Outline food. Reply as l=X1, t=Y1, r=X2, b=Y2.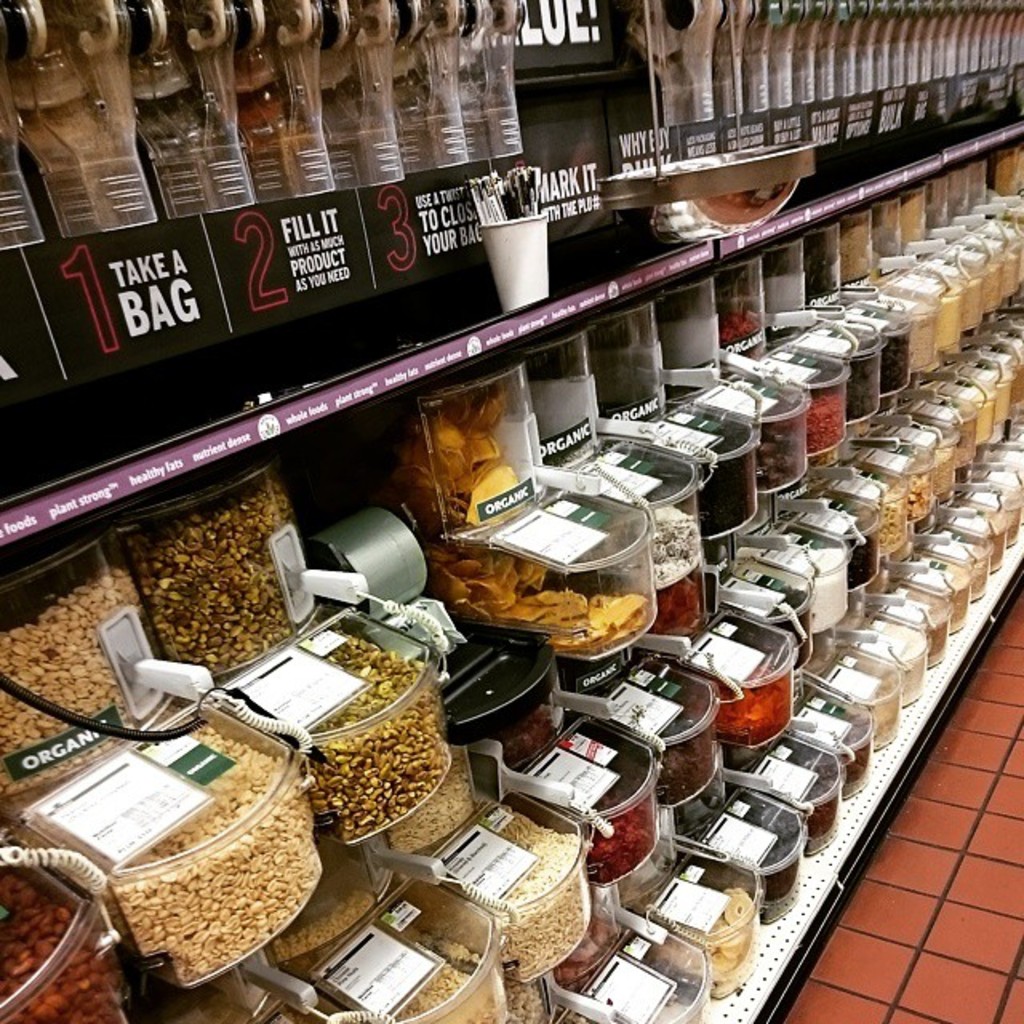
l=0, t=557, r=165, b=794.
